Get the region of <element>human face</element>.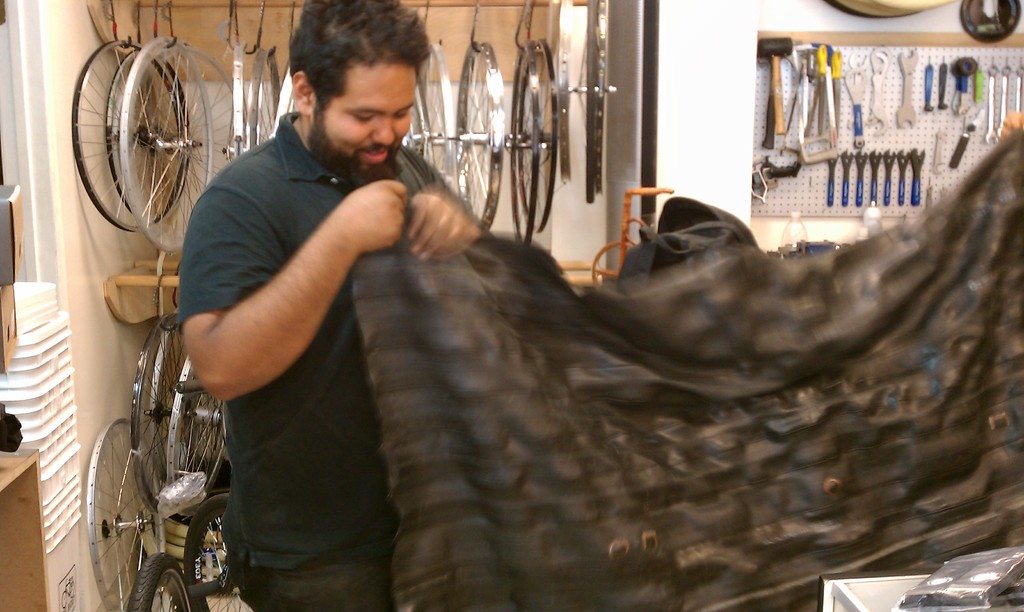
<region>311, 56, 416, 185</region>.
